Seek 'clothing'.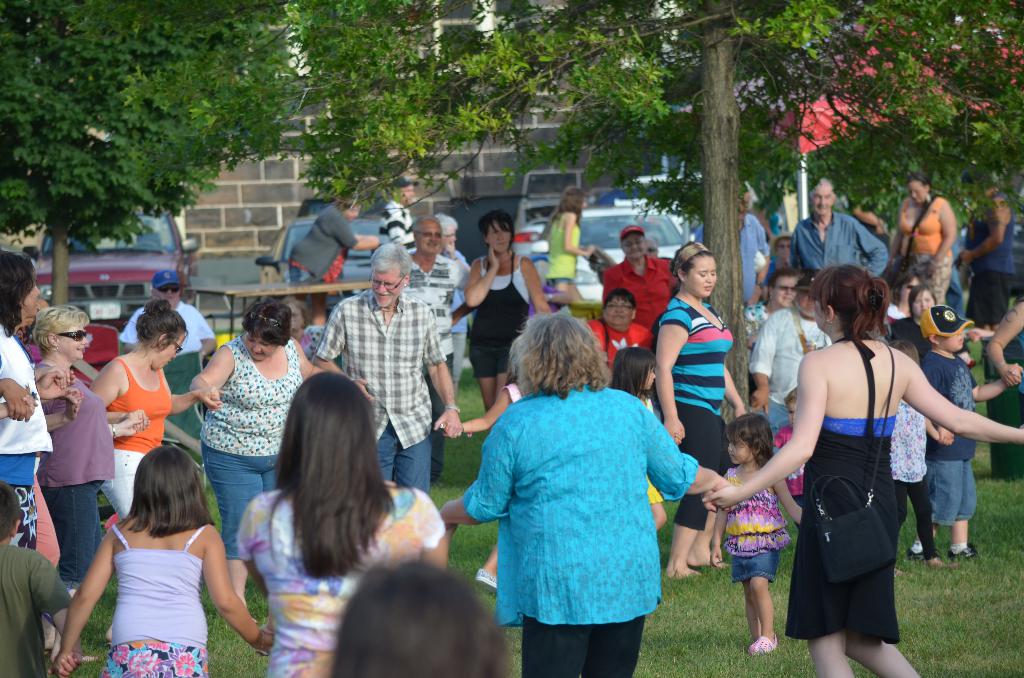
(0,321,50,490).
